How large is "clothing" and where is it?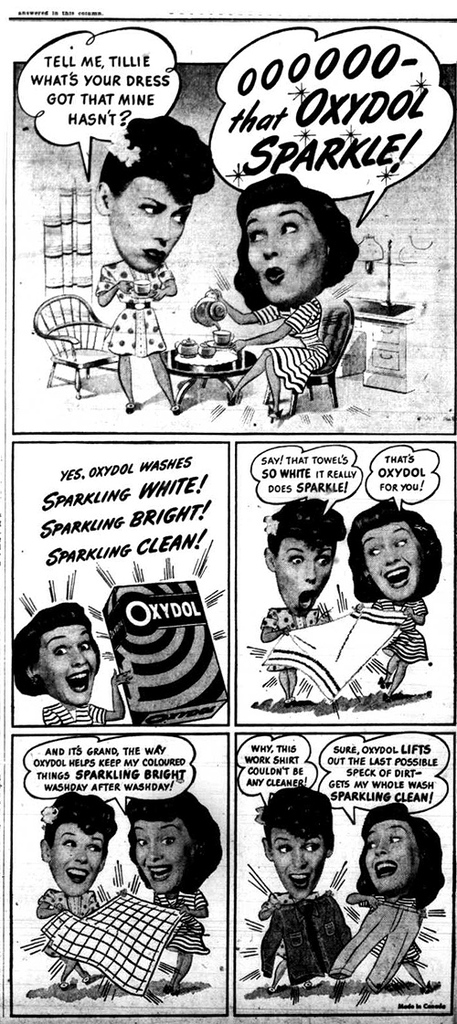
Bounding box: (155, 887, 209, 957).
